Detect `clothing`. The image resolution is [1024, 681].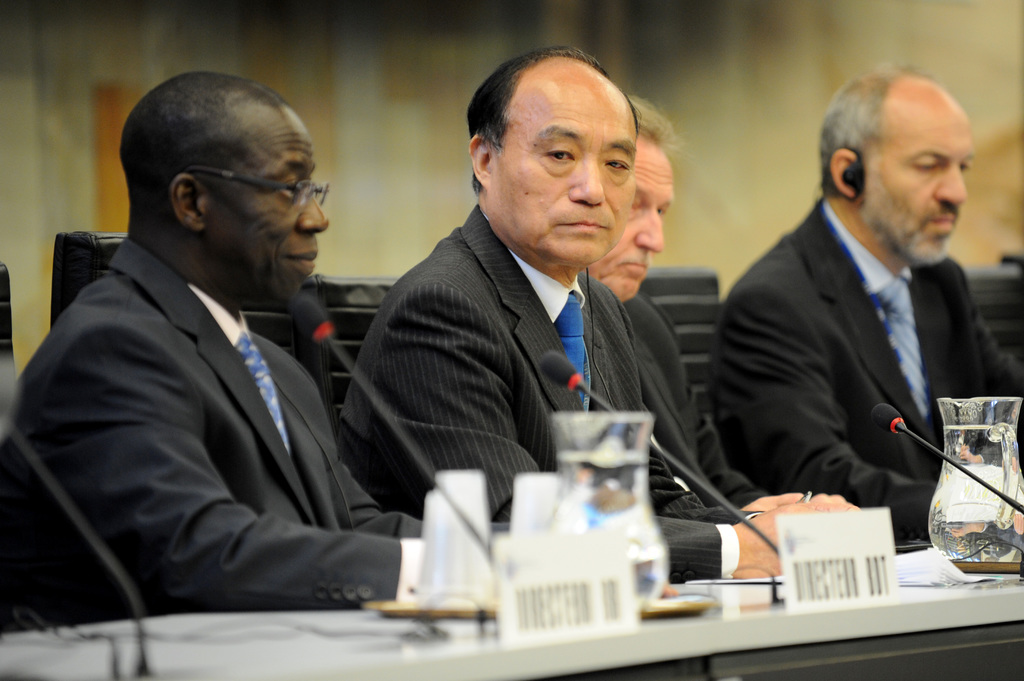
bbox(332, 200, 756, 577).
